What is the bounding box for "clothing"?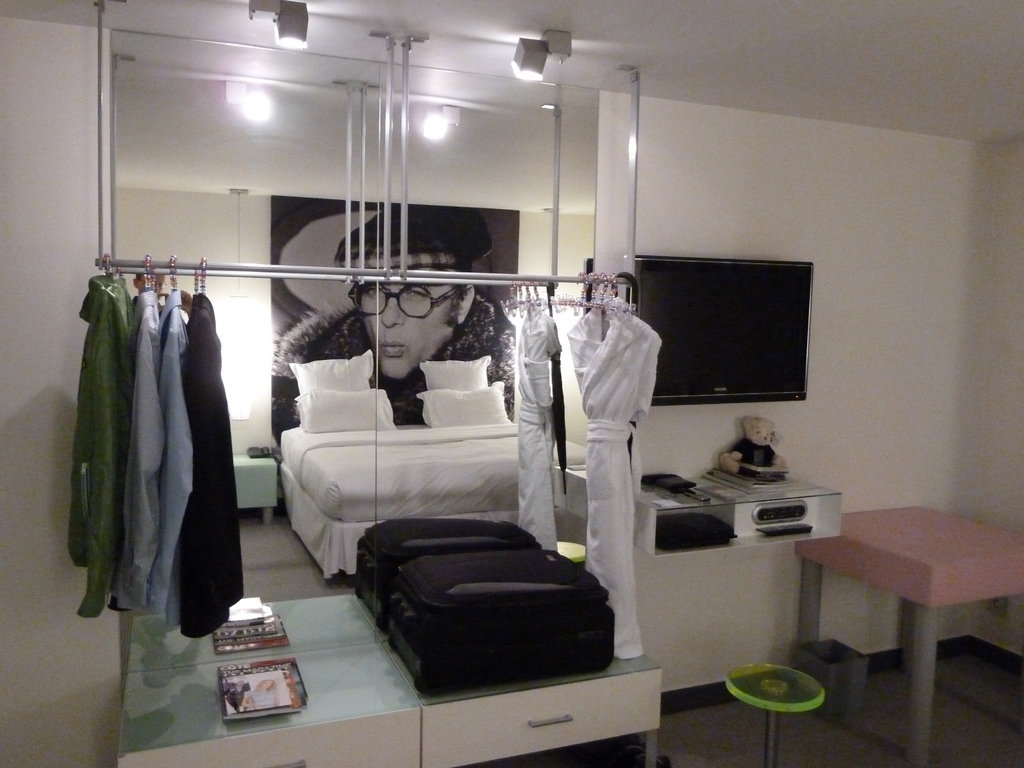
l=513, t=305, r=562, b=561.
